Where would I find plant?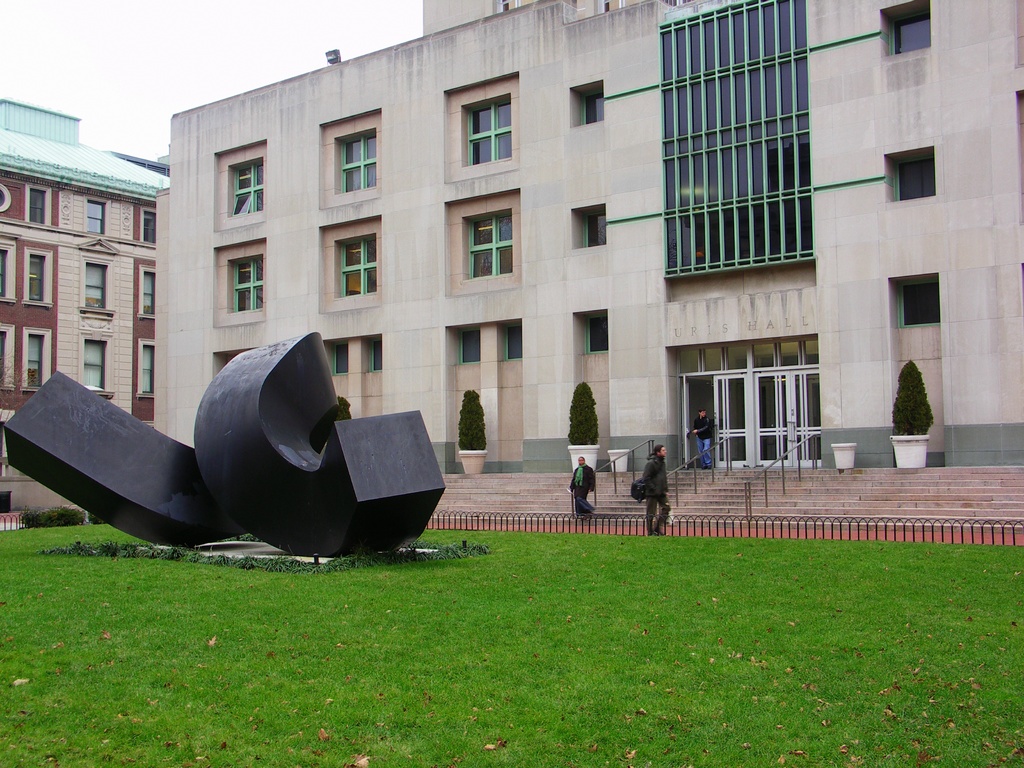
At l=891, t=359, r=936, b=436.
